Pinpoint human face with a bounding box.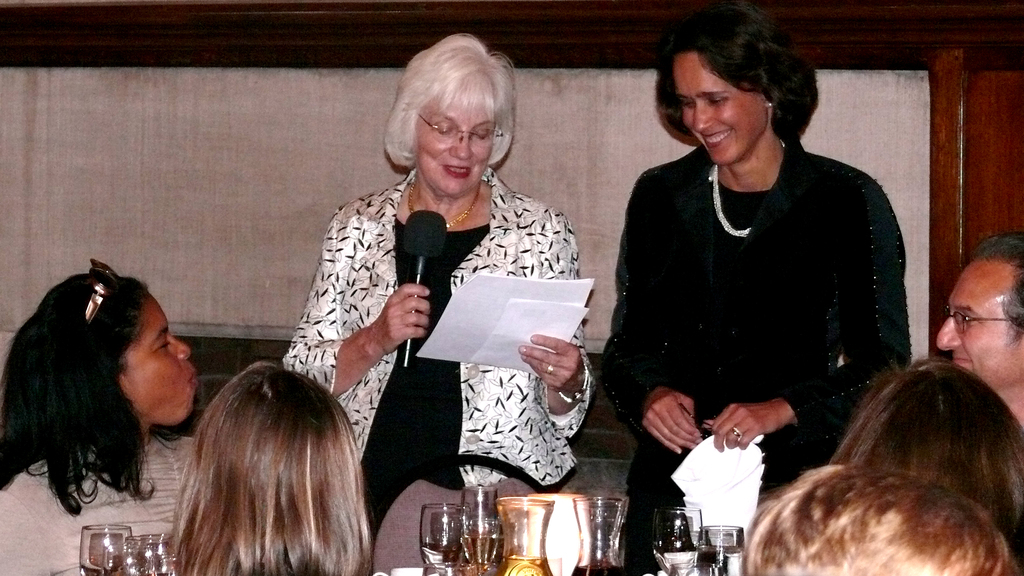
Rect(419, 104, 494, 200).
